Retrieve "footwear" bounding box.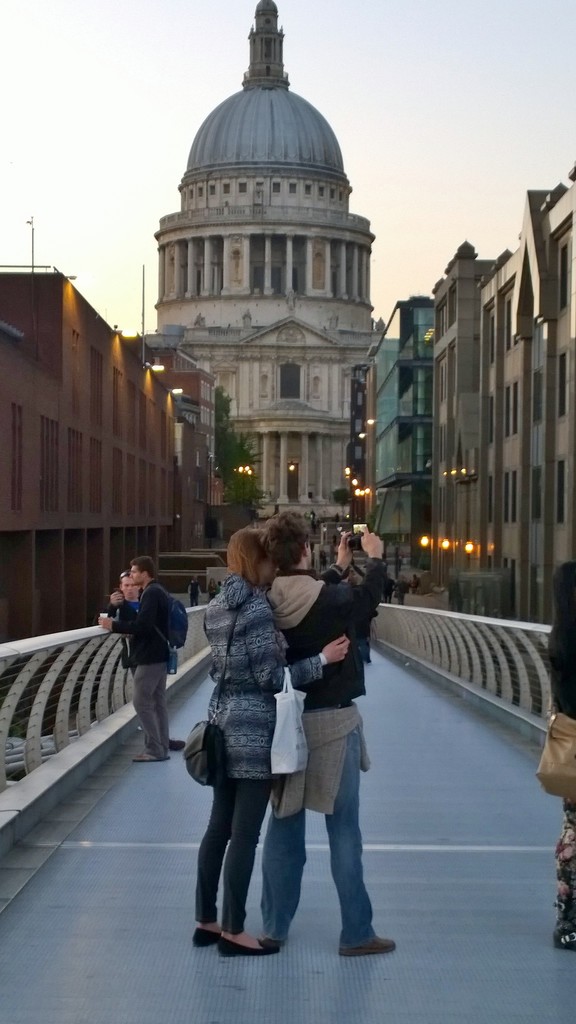
Bounding box: 130 749 168 767.
